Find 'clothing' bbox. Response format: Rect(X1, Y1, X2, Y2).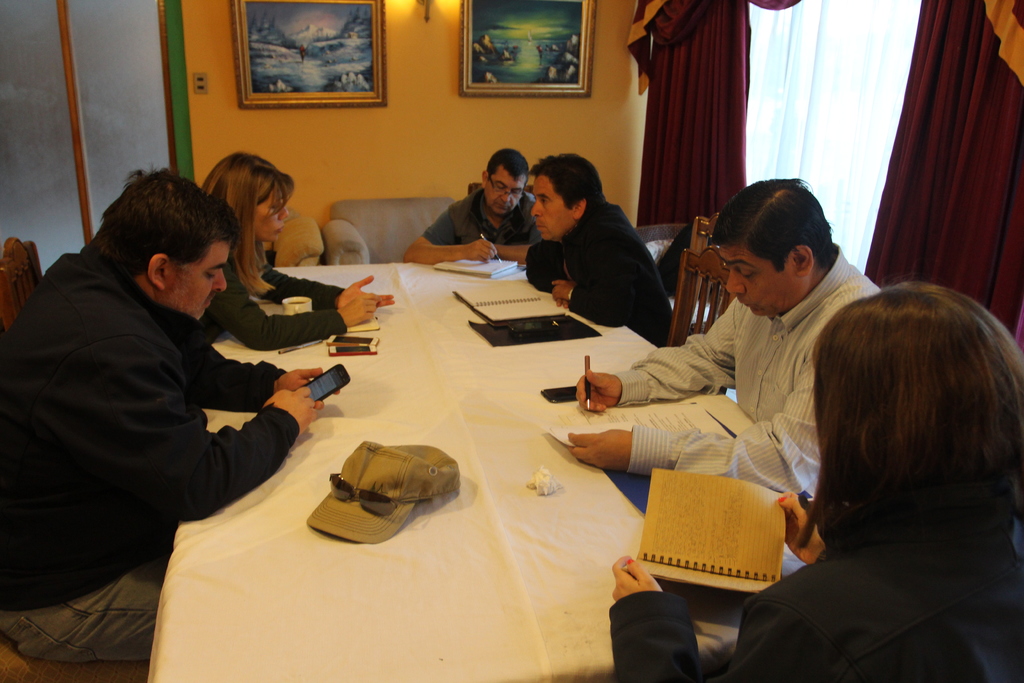
Rect(0, 251, 306, 682).
